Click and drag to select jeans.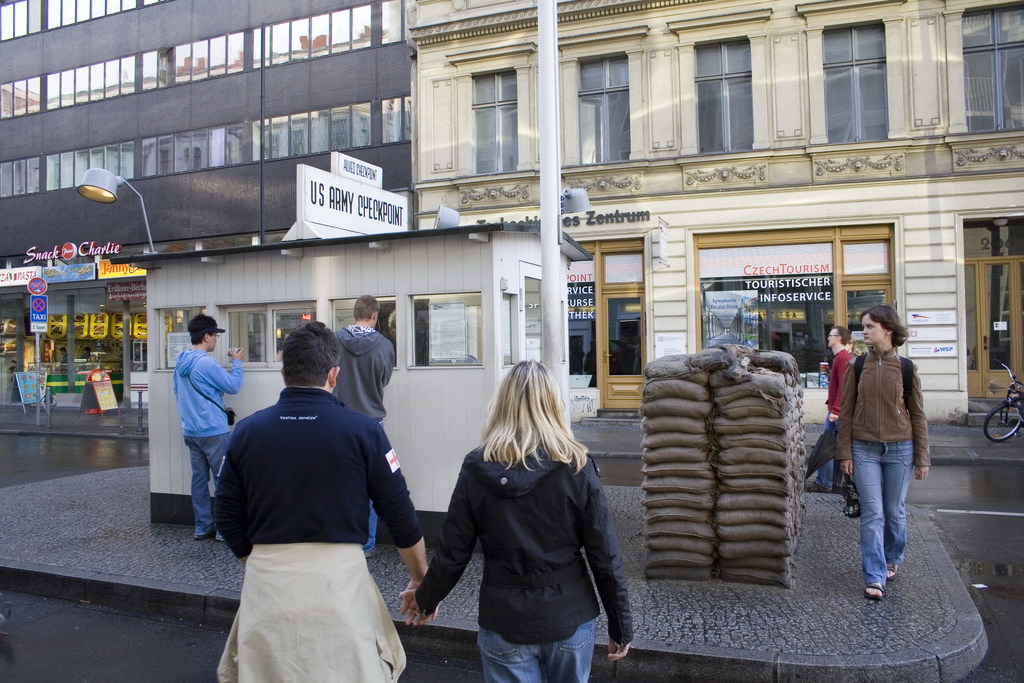
Selection: [left=184, top=434, right=228, bottom=534].
